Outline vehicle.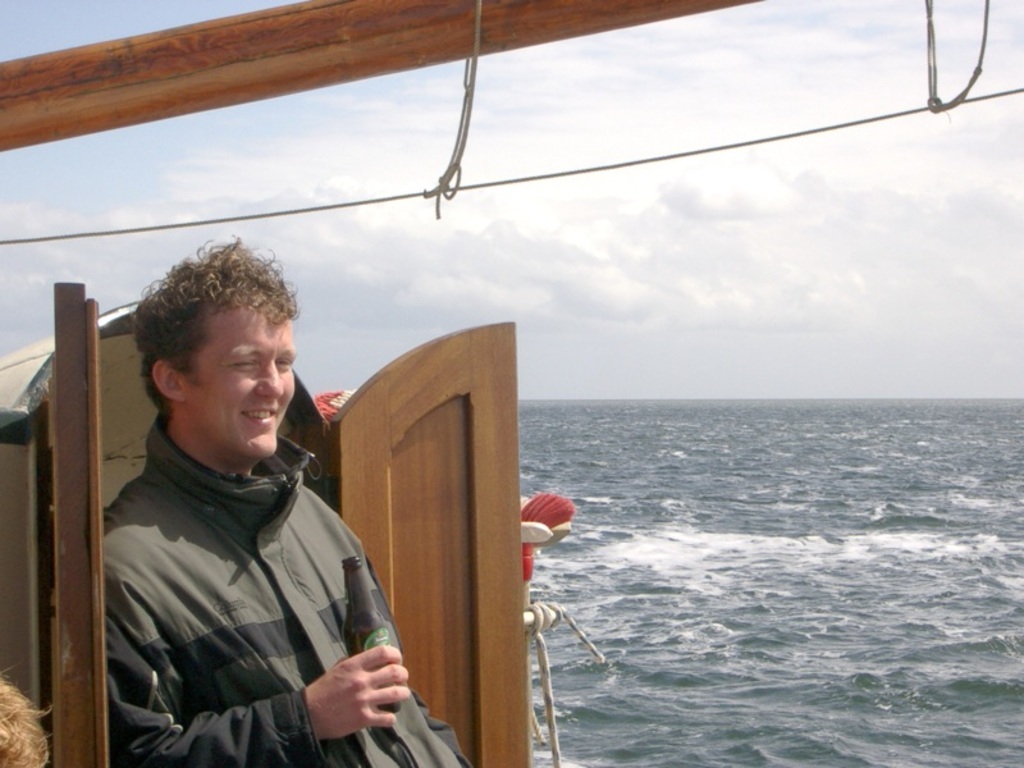
Outline: pyautogui.locateOnScreen(0, 0, 1023, 767).
